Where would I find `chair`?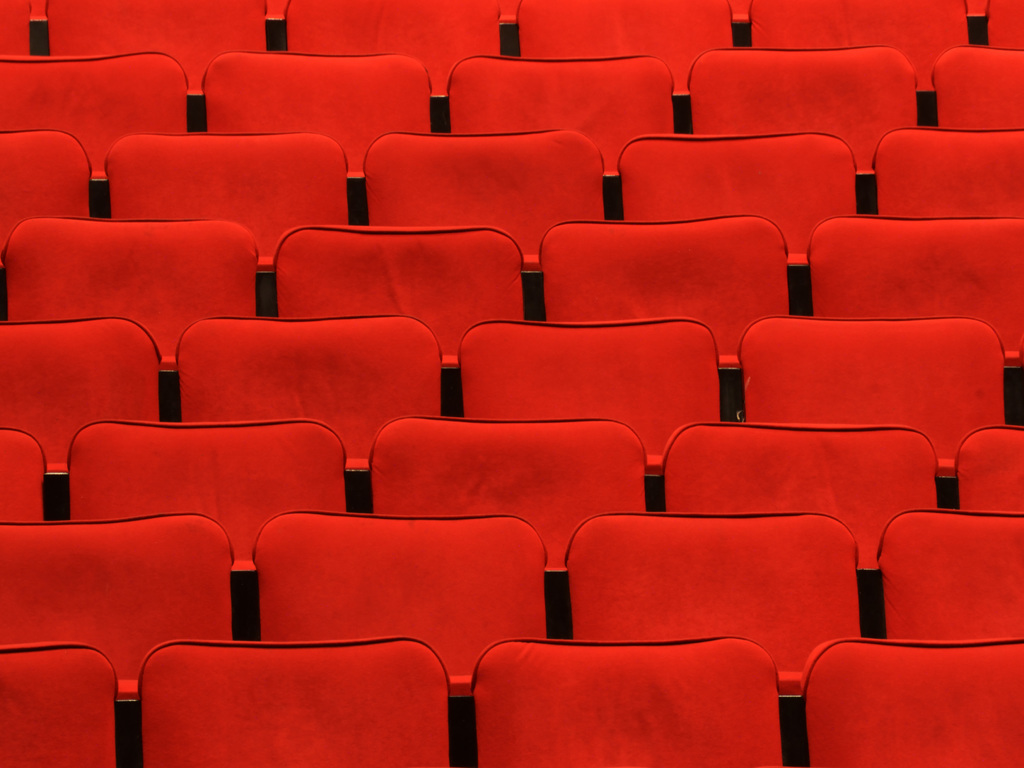
At l=0, t=0, r=26, b=56.
